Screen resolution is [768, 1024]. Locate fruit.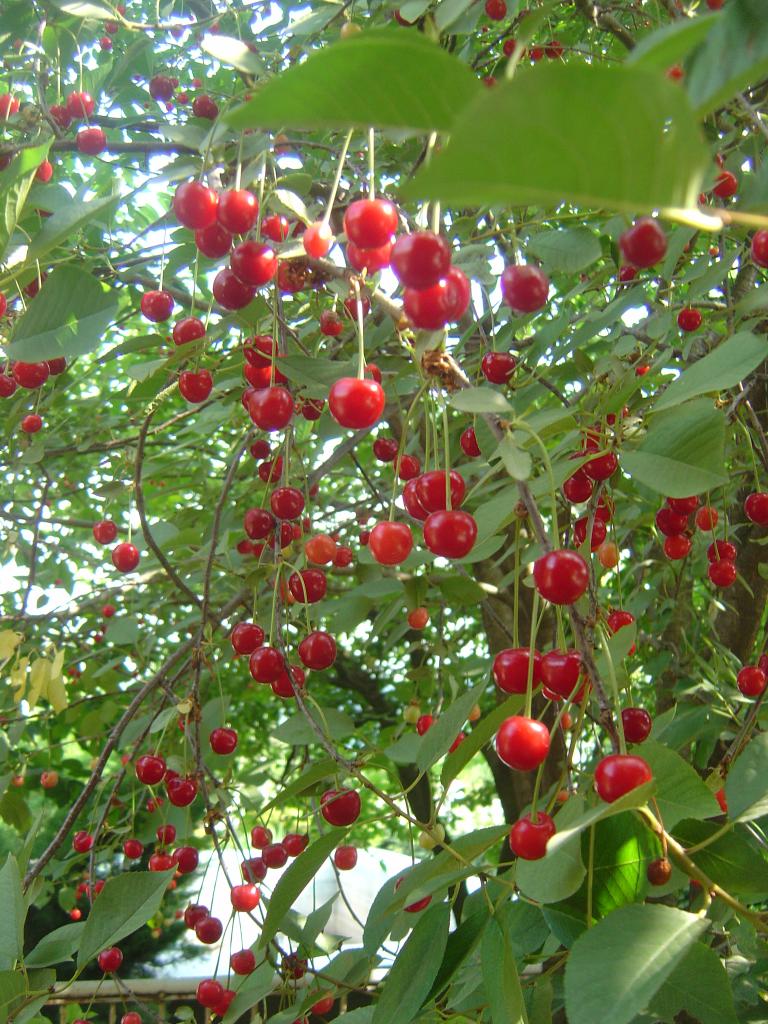
660 507 689 533.
